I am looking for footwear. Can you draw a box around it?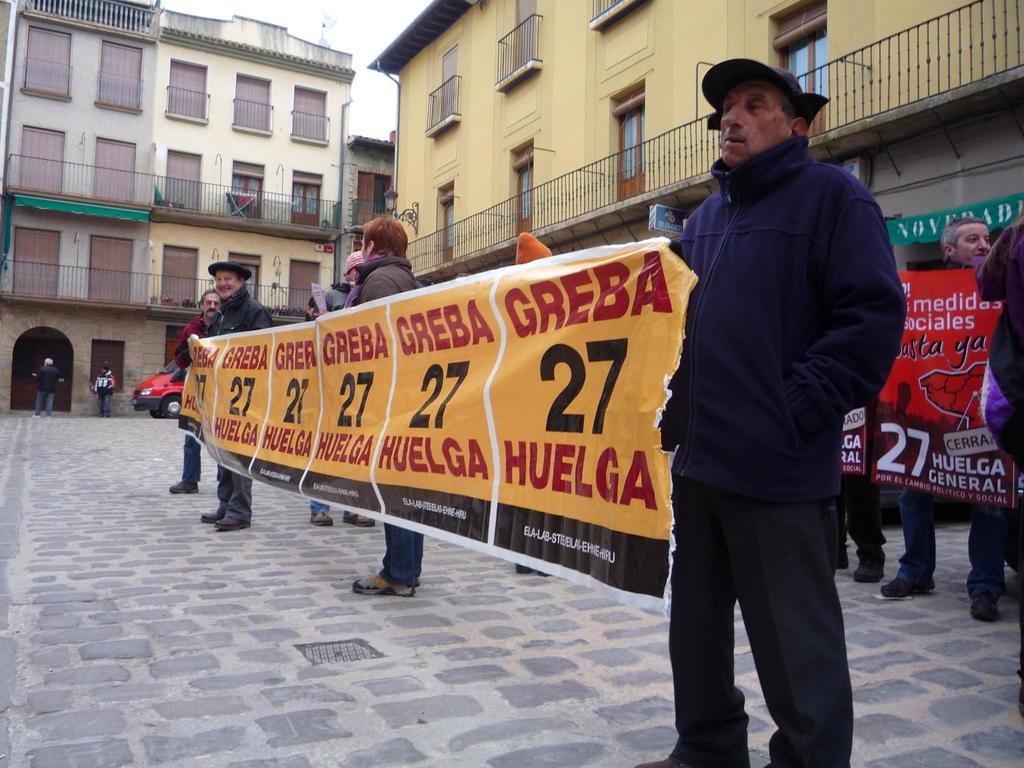
Sure, the bounding box is region(973, 594, 999, 625).
